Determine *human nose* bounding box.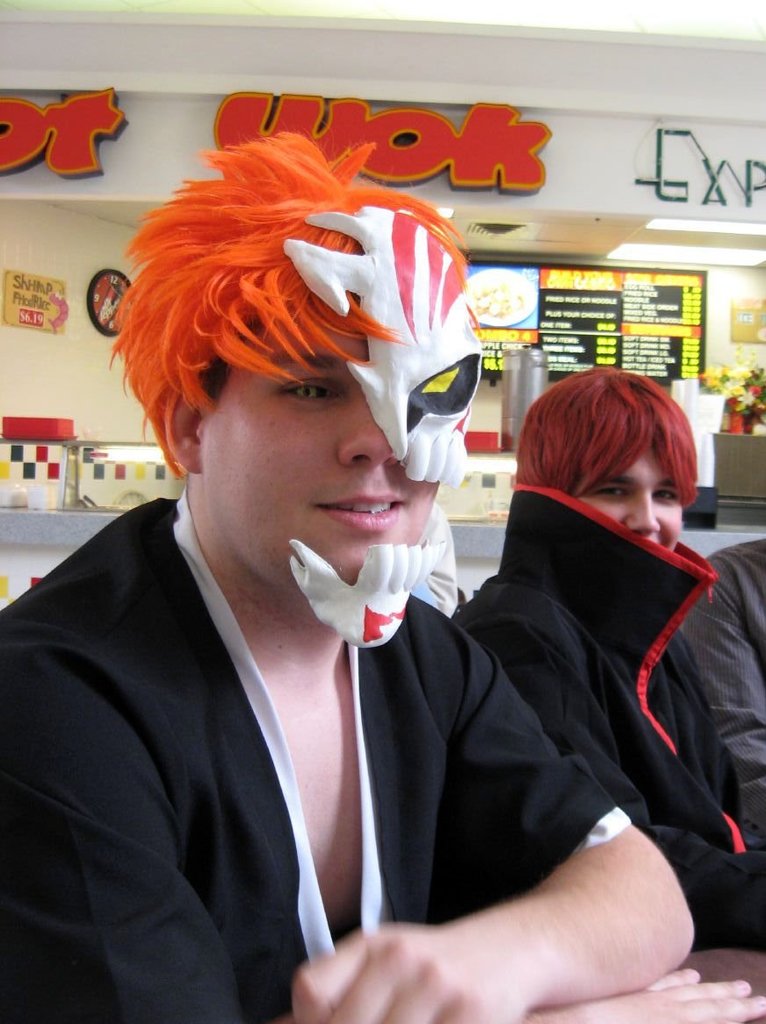
Determined: pyautogui.locateOnScreen(332, 383, 399, 468).
